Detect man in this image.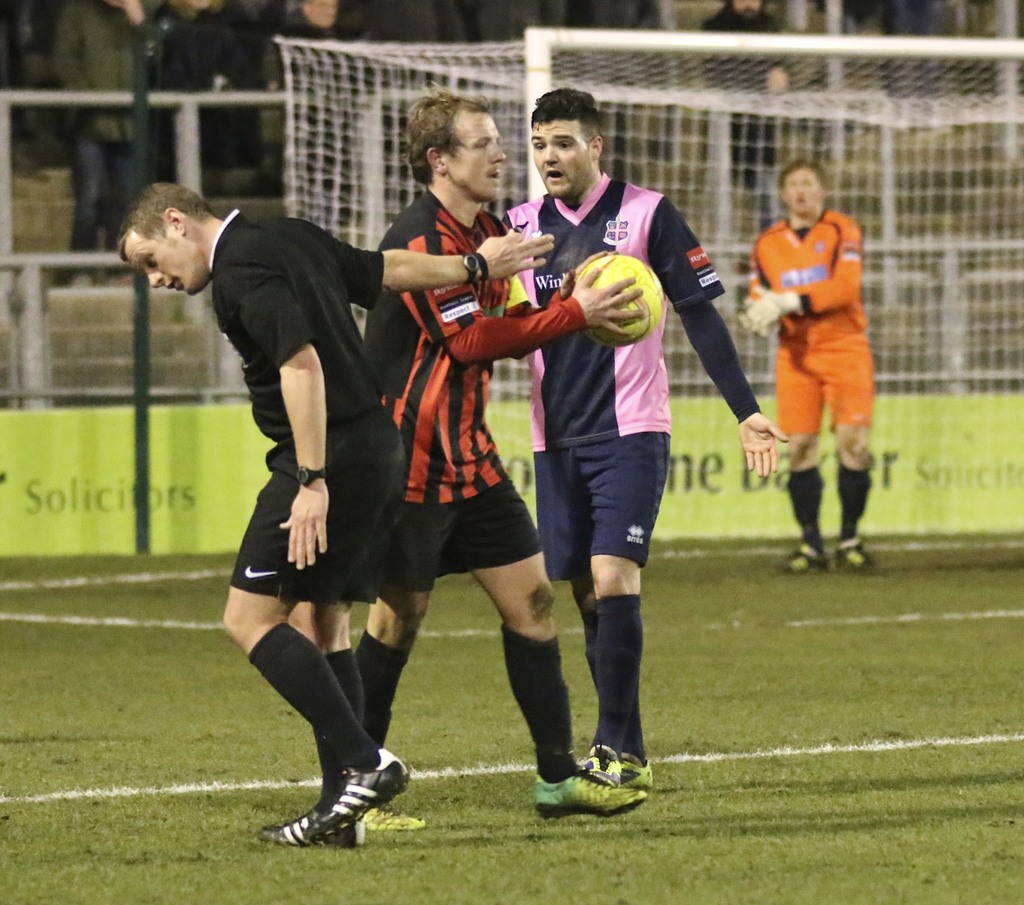
Detection: box=[56, 0, 170, 287].
